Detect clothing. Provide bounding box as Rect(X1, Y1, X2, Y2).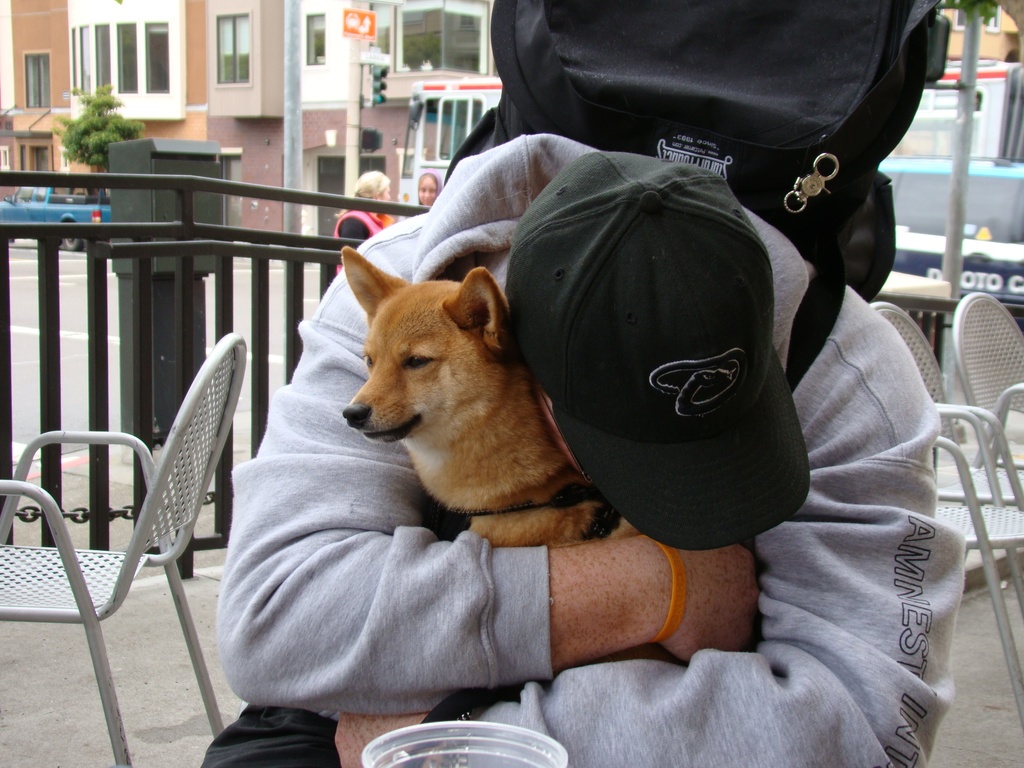
Rect(305, 45, 979, 732).
